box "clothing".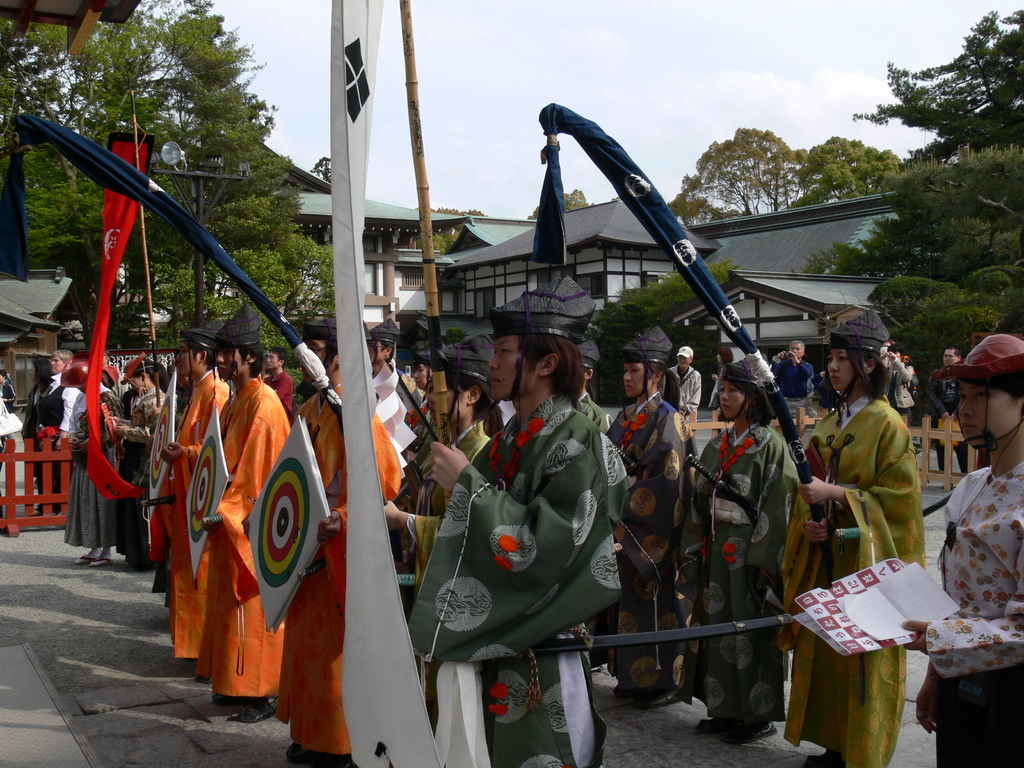
(409, 339, 643, 737).
